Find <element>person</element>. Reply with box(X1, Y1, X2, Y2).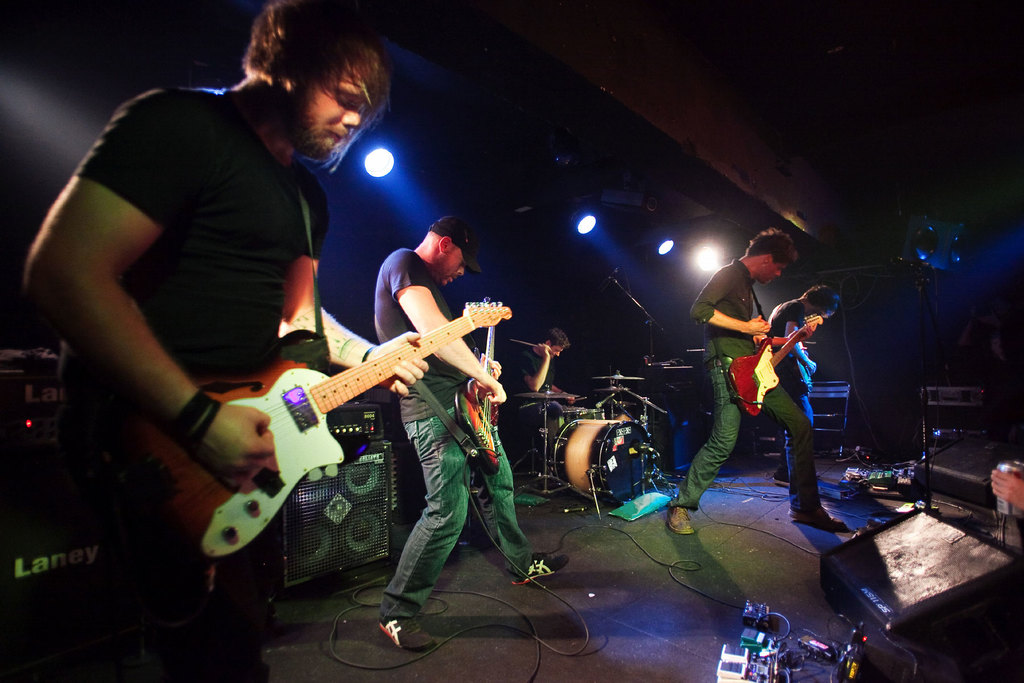
box(370, 210, 572, 654).
